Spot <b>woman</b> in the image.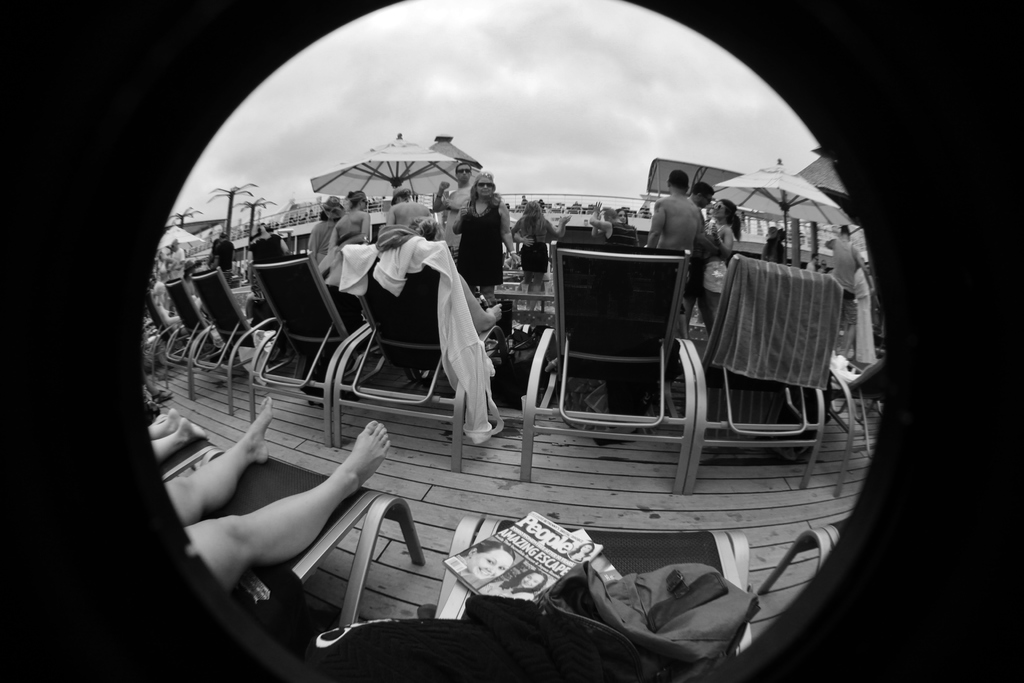
<b>woman</b> found at [448, 172, 524, 304].
